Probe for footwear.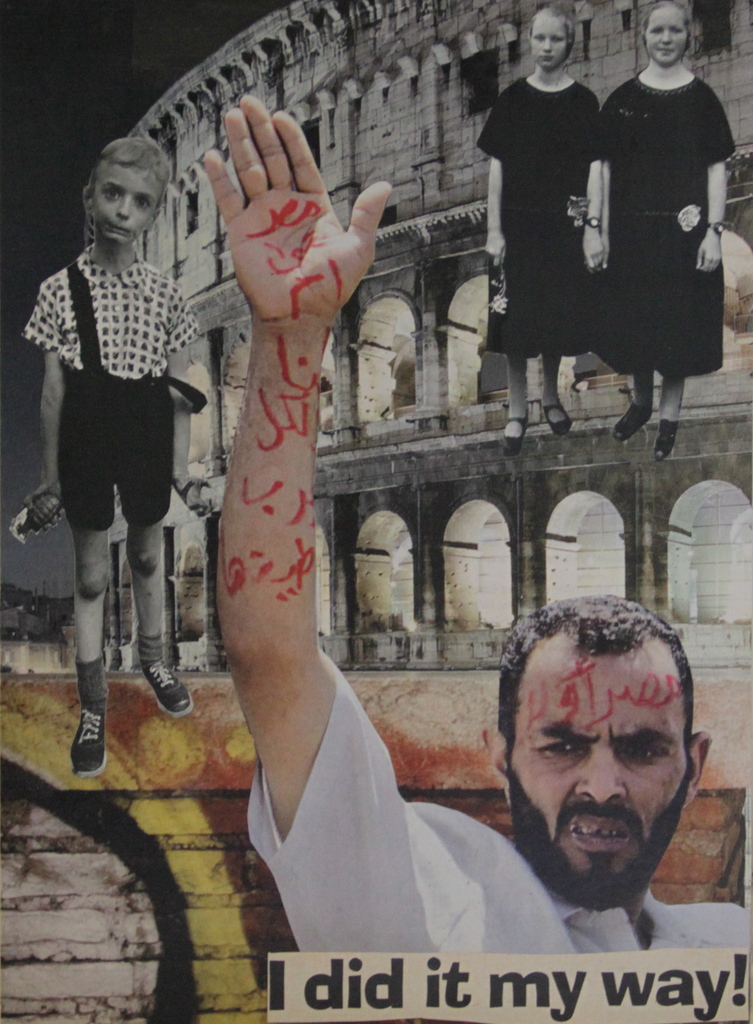
Probe result: (x1=47, y1=682, x2=109, y2=771).
